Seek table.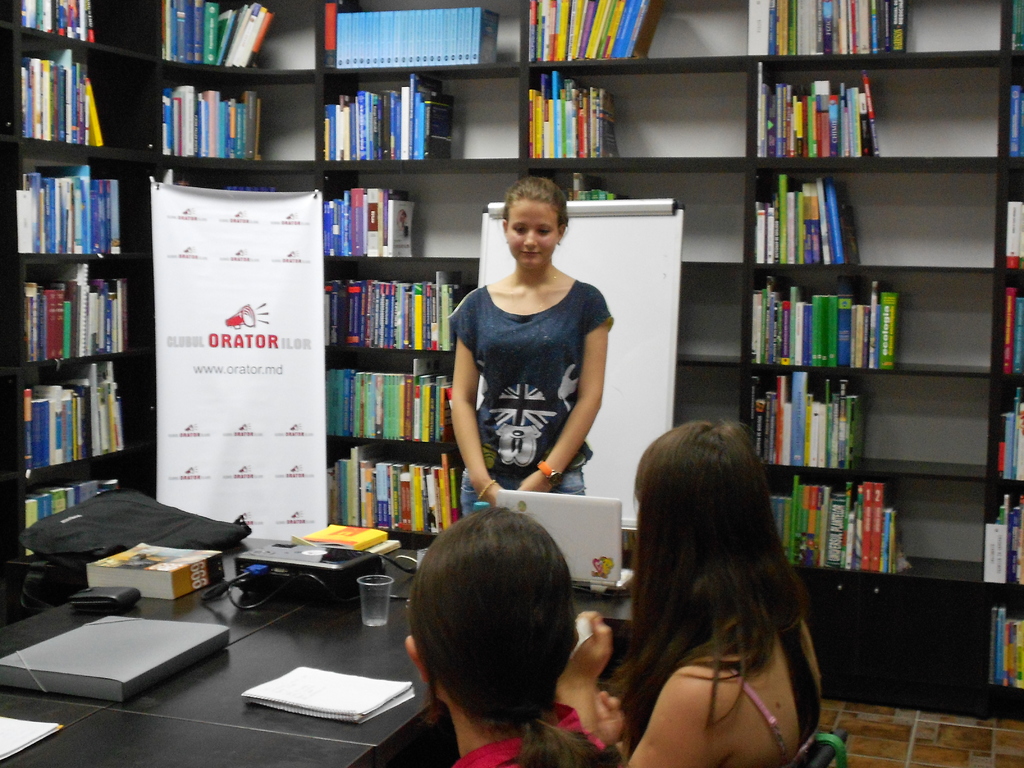
0, 531, 633, 767.
